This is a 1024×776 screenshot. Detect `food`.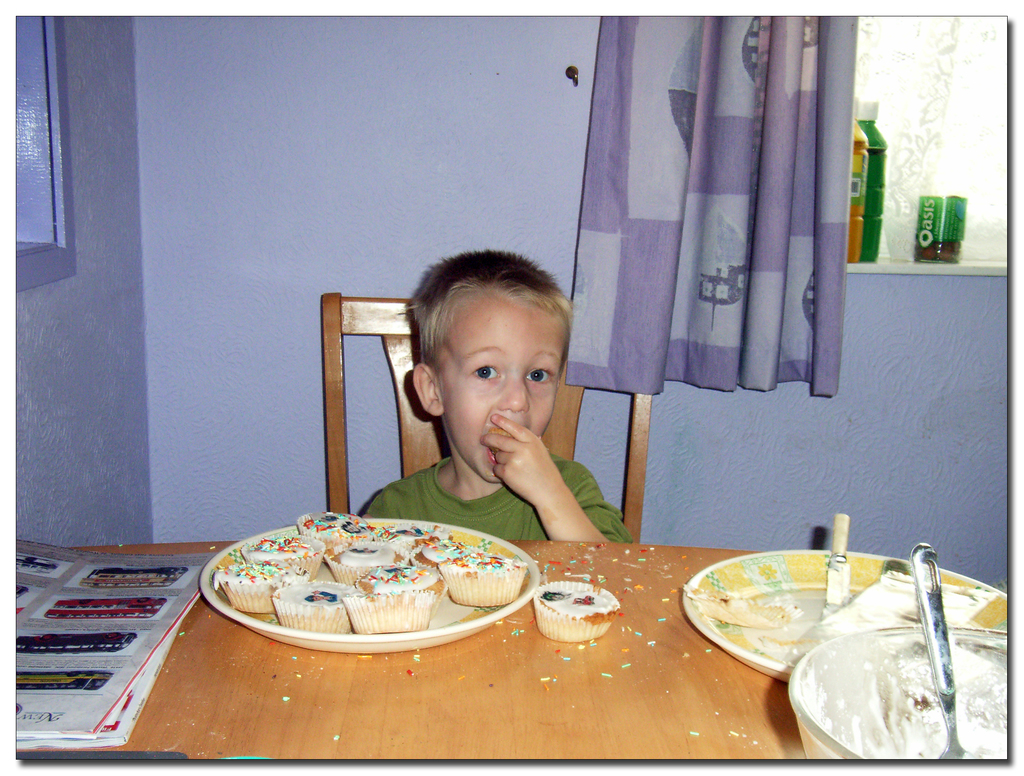
<region>244, 533, 319, 561</region>.
